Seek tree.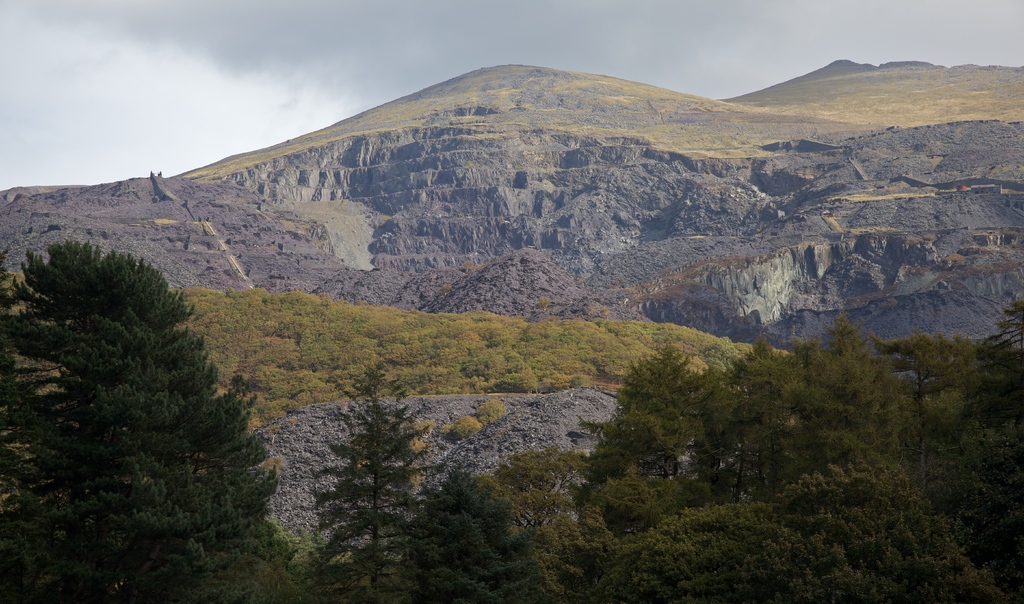
[0, 238, 316, 603].
